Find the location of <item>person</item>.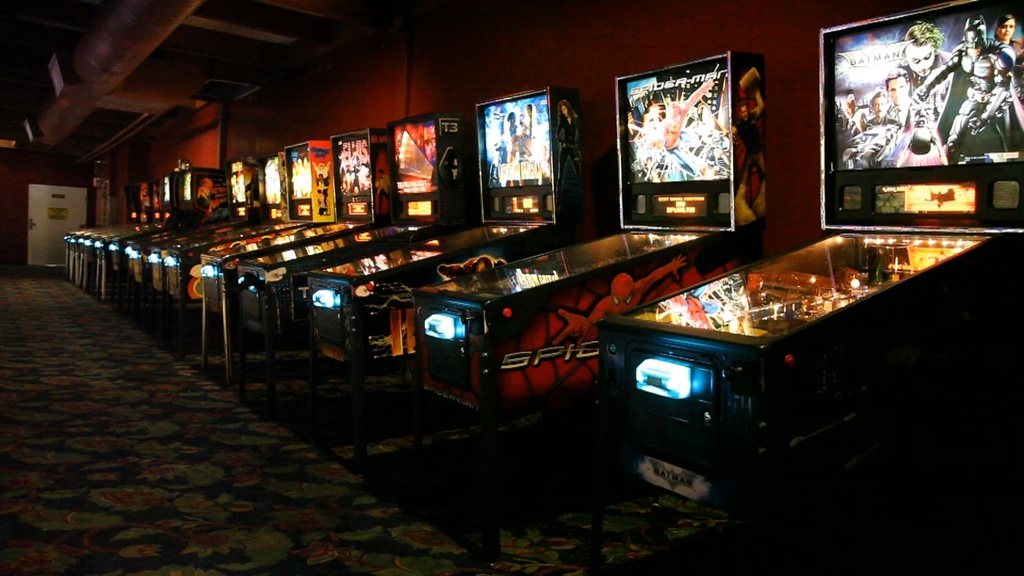
Location: select_region(316, 171, 330, 214).
